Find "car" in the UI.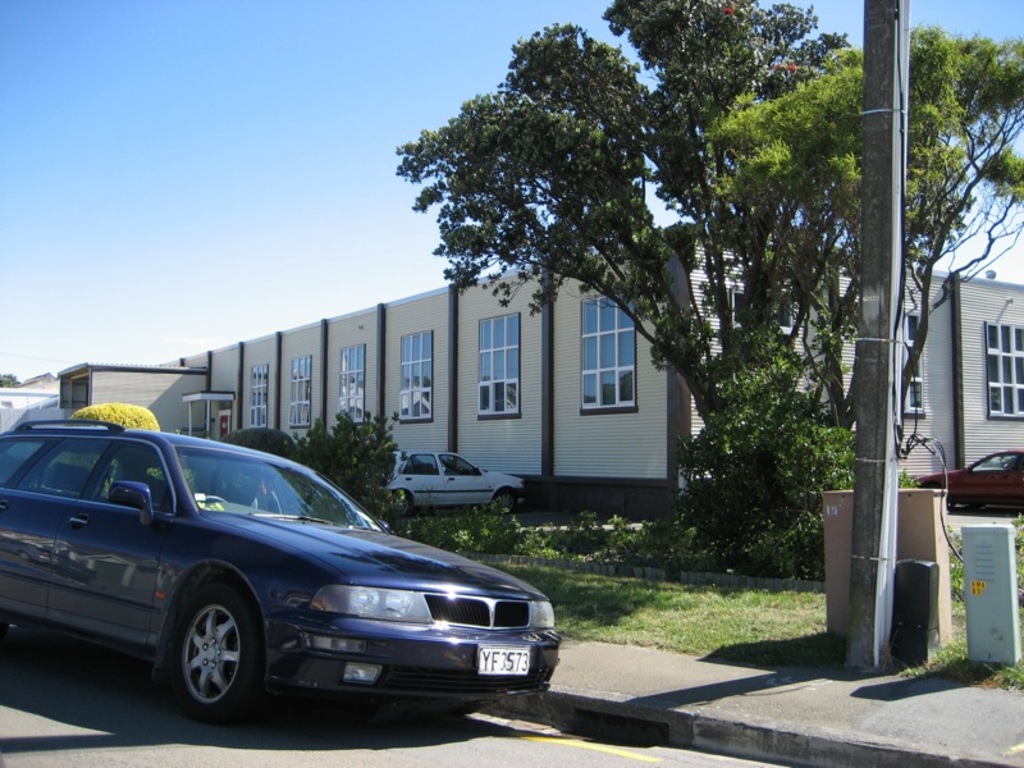
UI element at bbox=(0, 425, 561, 736).
